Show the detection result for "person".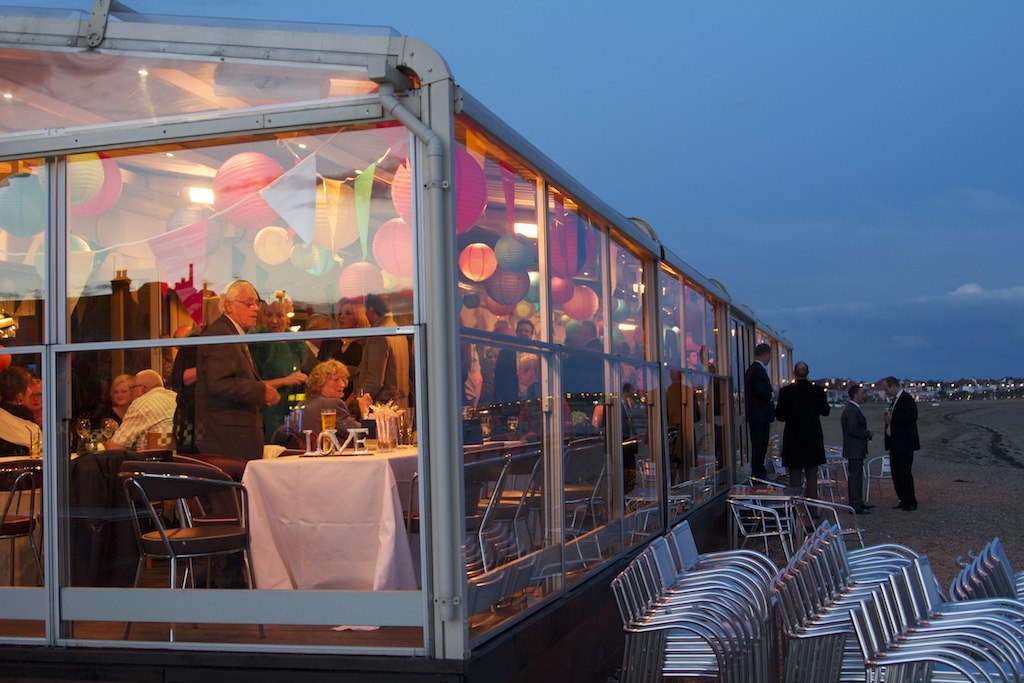
detection(494, 316, 539, 404).
